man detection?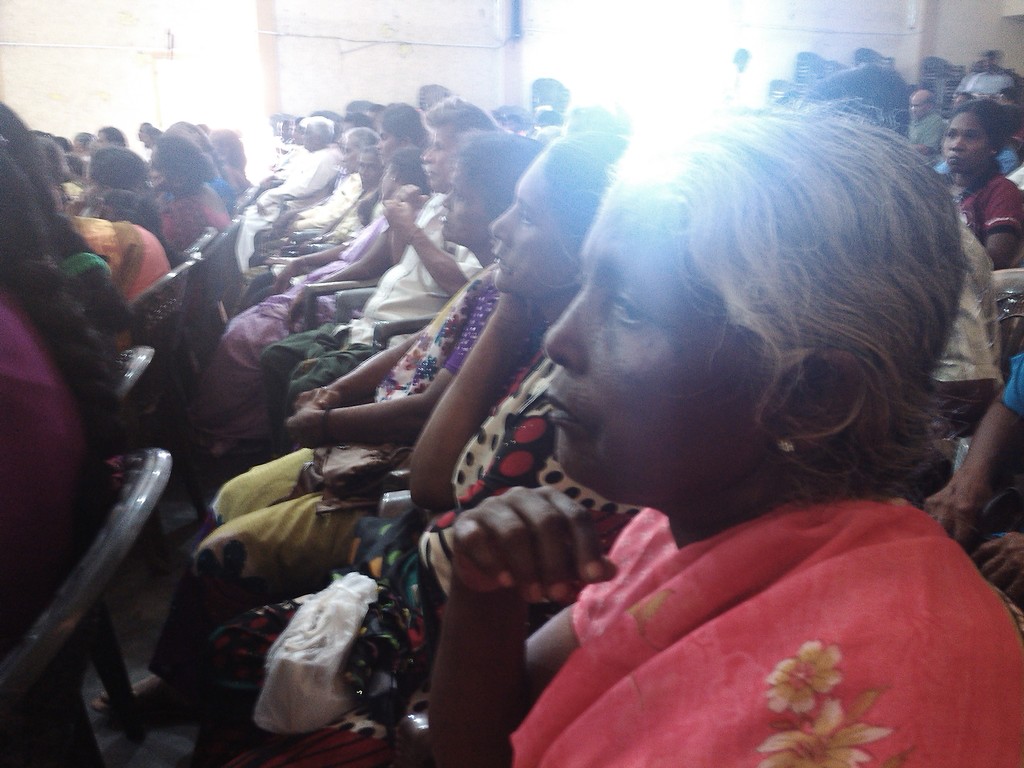
Rect(232, 116, 343, 270)
